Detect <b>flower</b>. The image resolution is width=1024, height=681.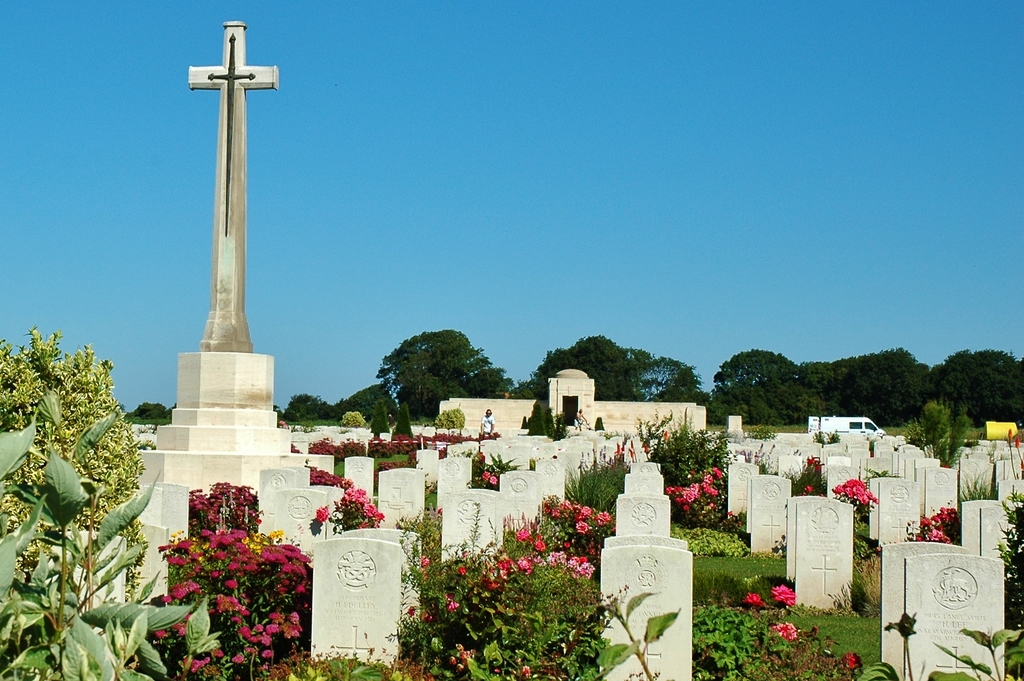
rect(743, 590, 769, 609).
